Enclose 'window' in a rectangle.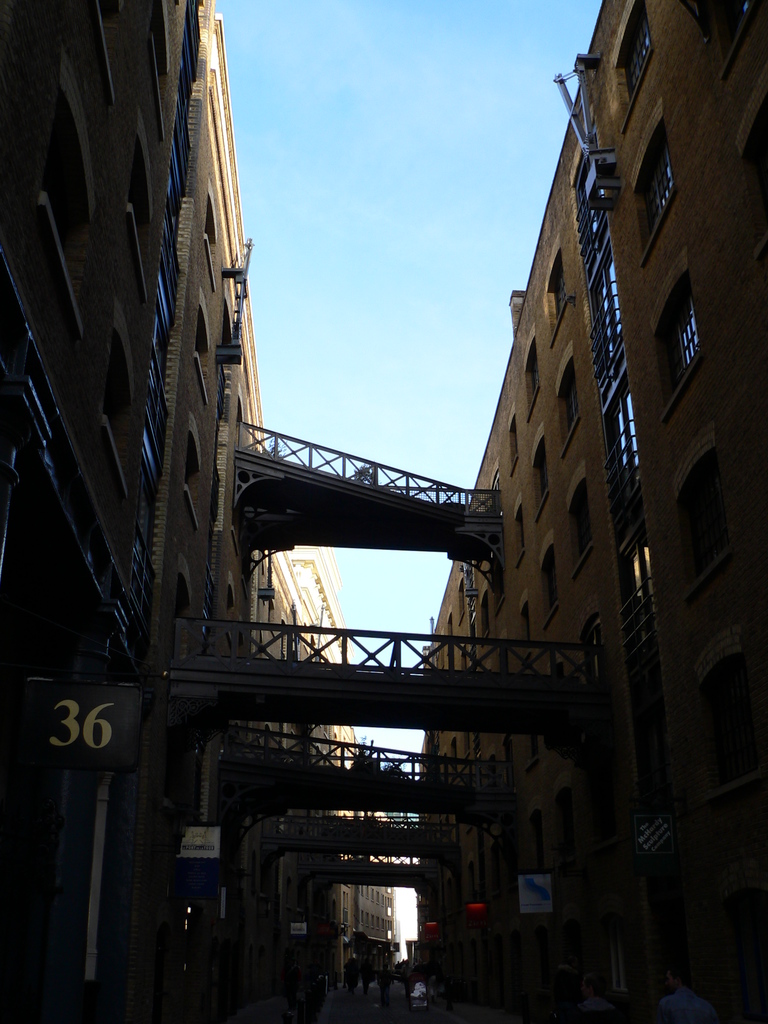
box=[621, 0, 656, 115].
